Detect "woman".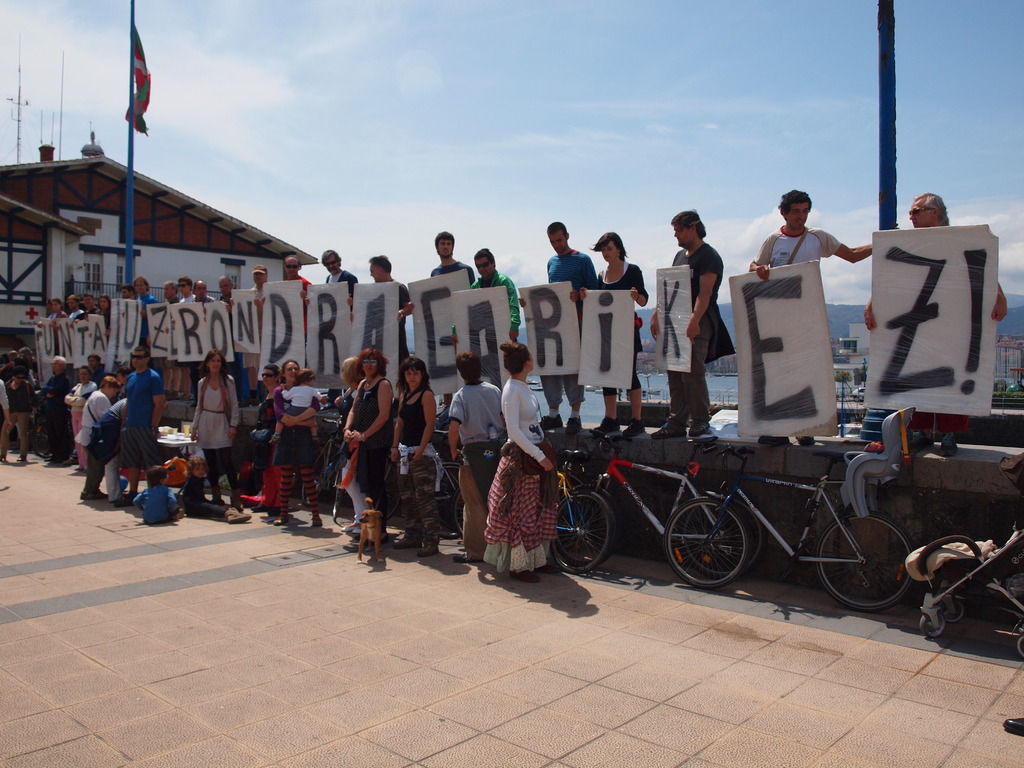
Detected at <box>340,348,395,545</box>.
